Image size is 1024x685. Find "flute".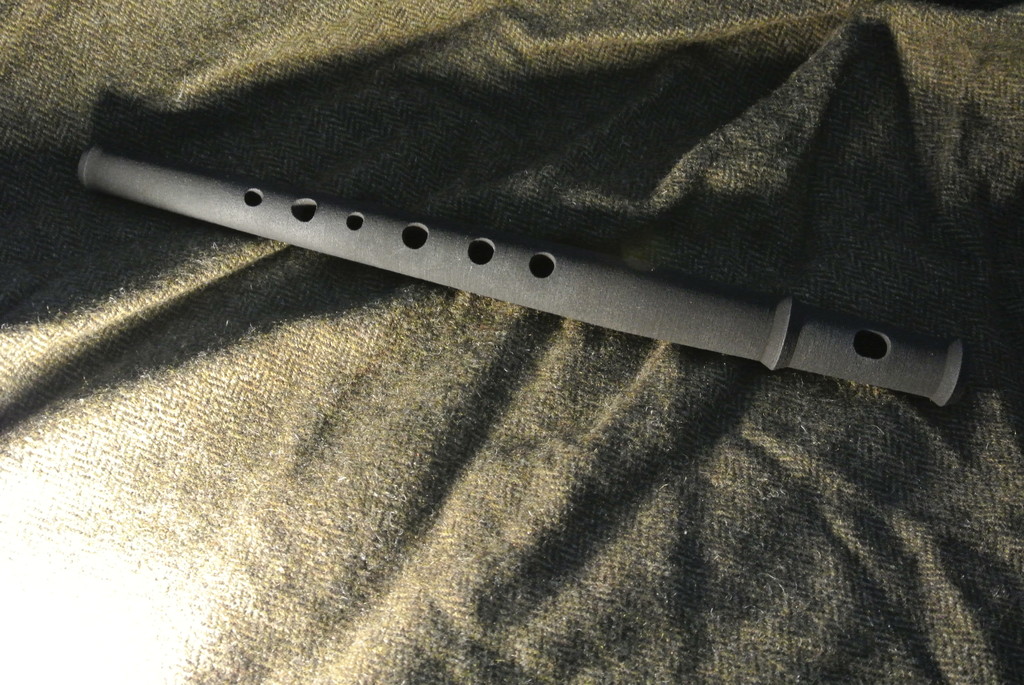
[76, 145, 963, 407].
